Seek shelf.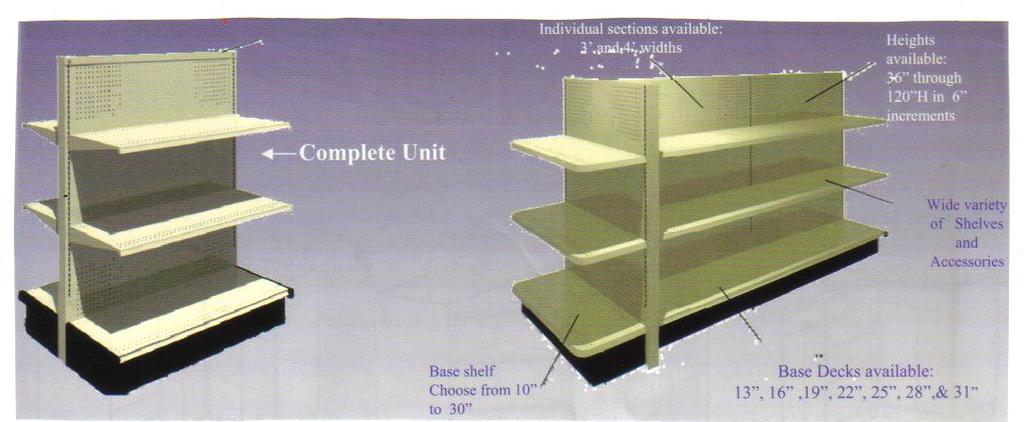
pyautogui.locateOnScreen(13, 105, 55, 136).
